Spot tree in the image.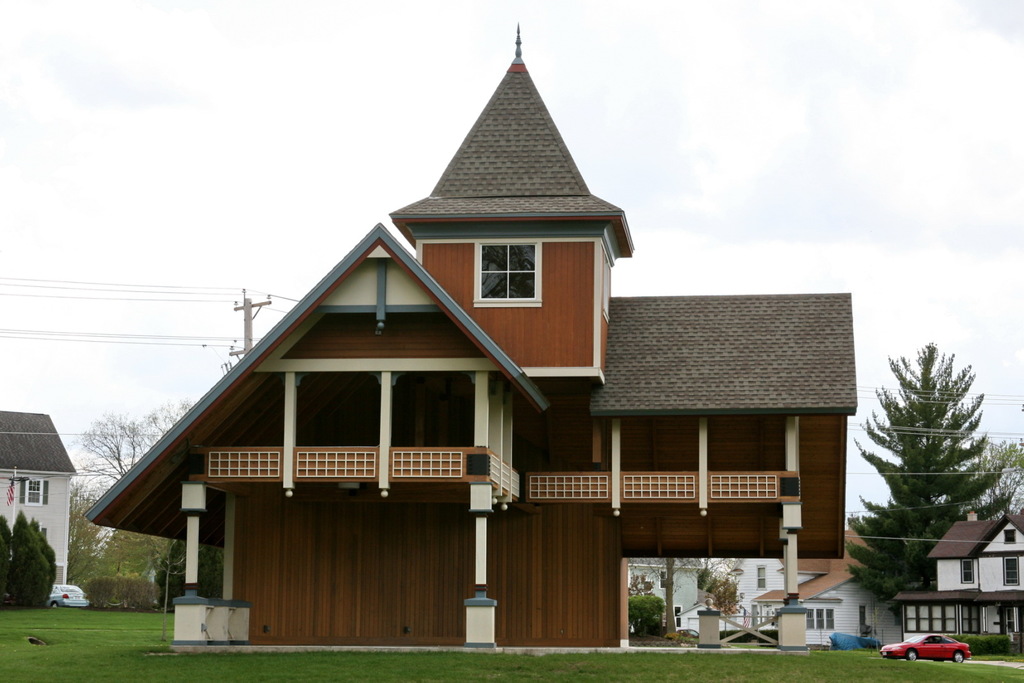
tree found at left=627, top=559, right=740, bottom=641.
